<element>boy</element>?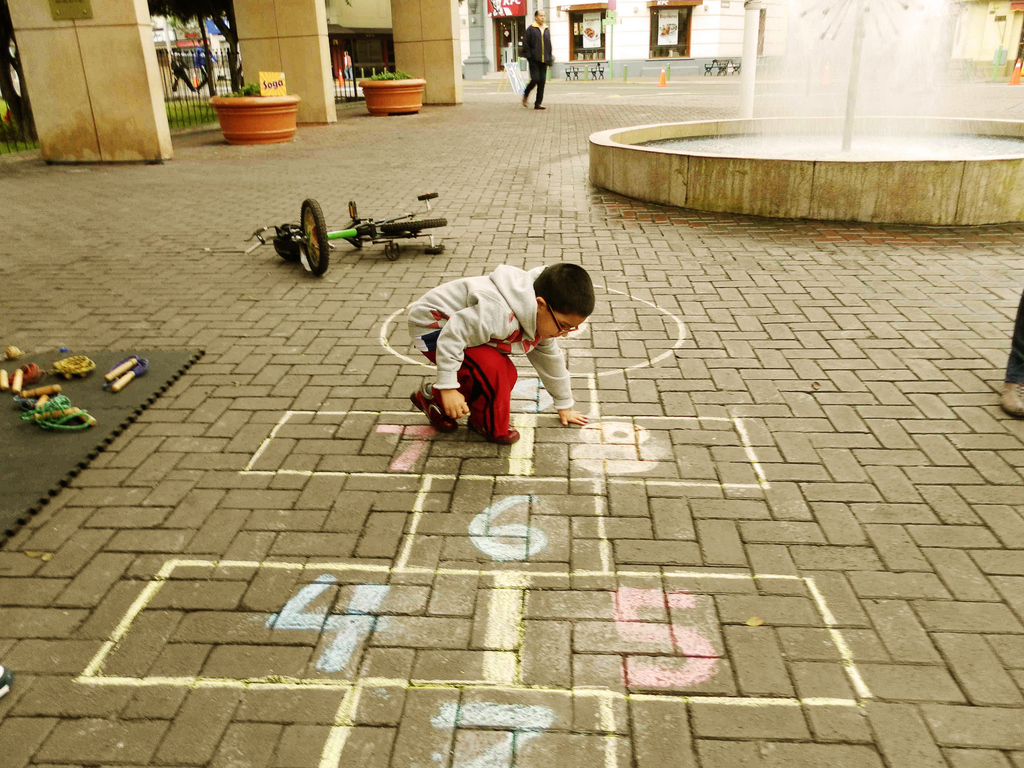
rect(376, 239, 603, 448)
